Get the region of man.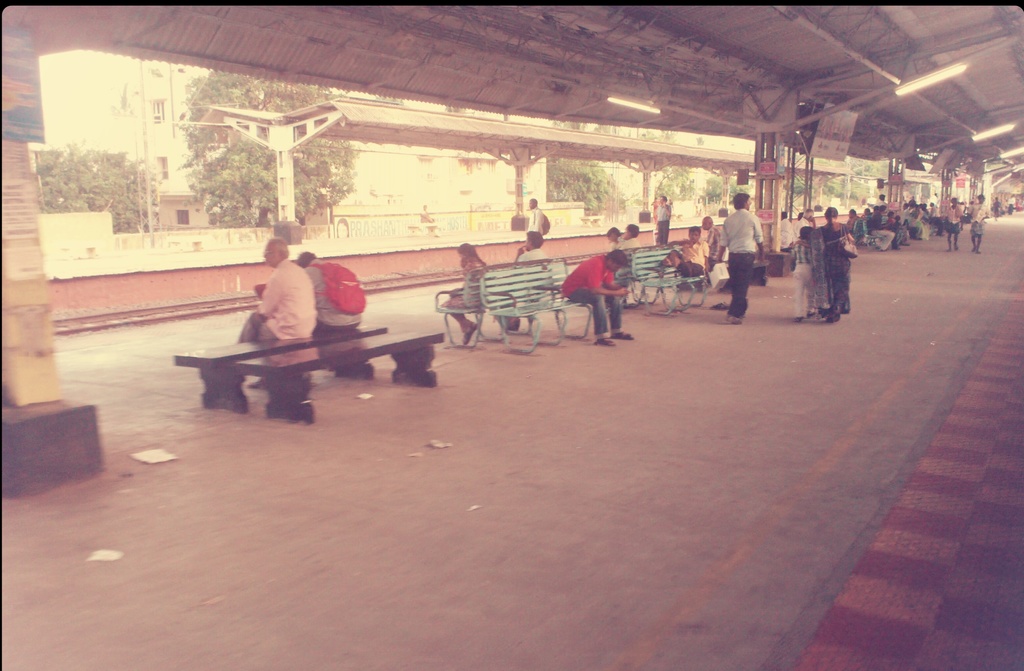
(left=657, top=194, right=672, bottom=244).
